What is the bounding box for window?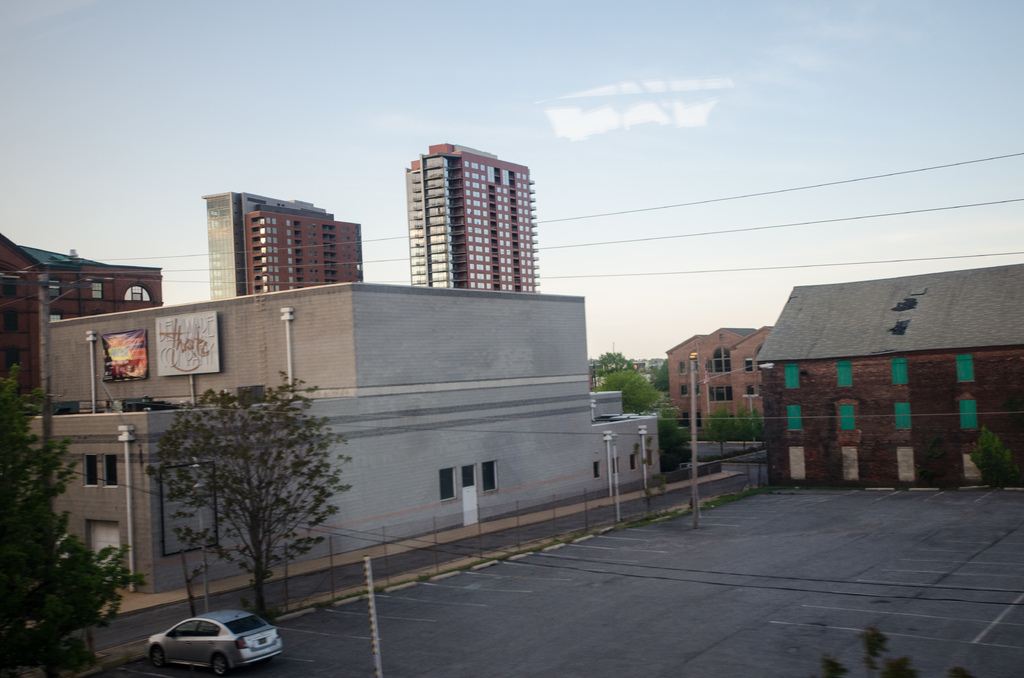
647 450 652 462.
